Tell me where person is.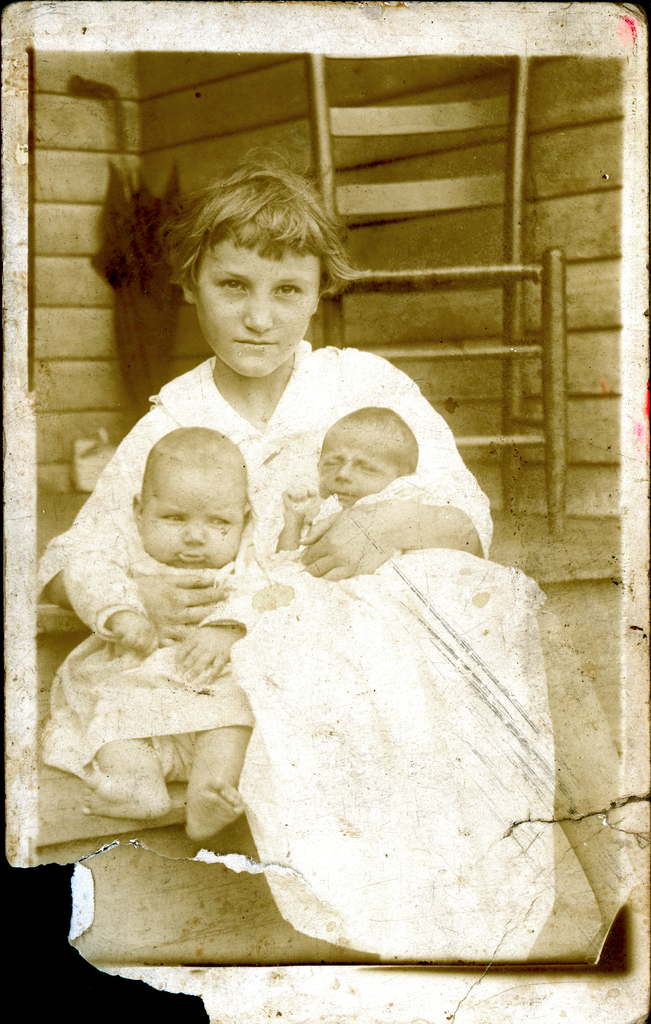
person is at bbox(48, 410, 270, 832).
